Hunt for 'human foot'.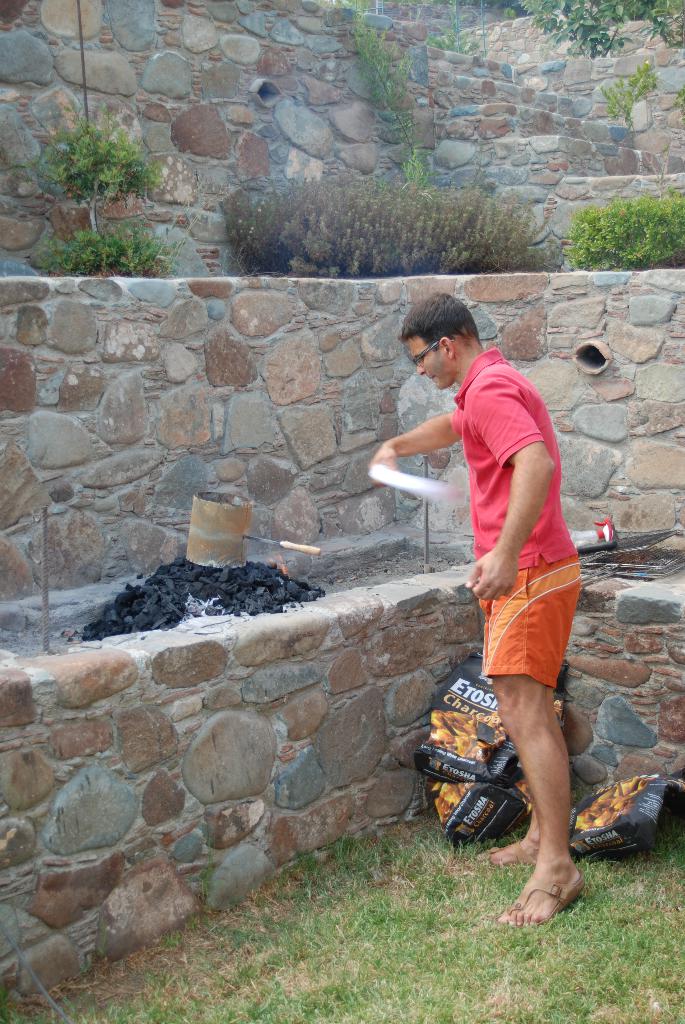
Hunted down at [left=480, top=827, right=537, bottom=869].
